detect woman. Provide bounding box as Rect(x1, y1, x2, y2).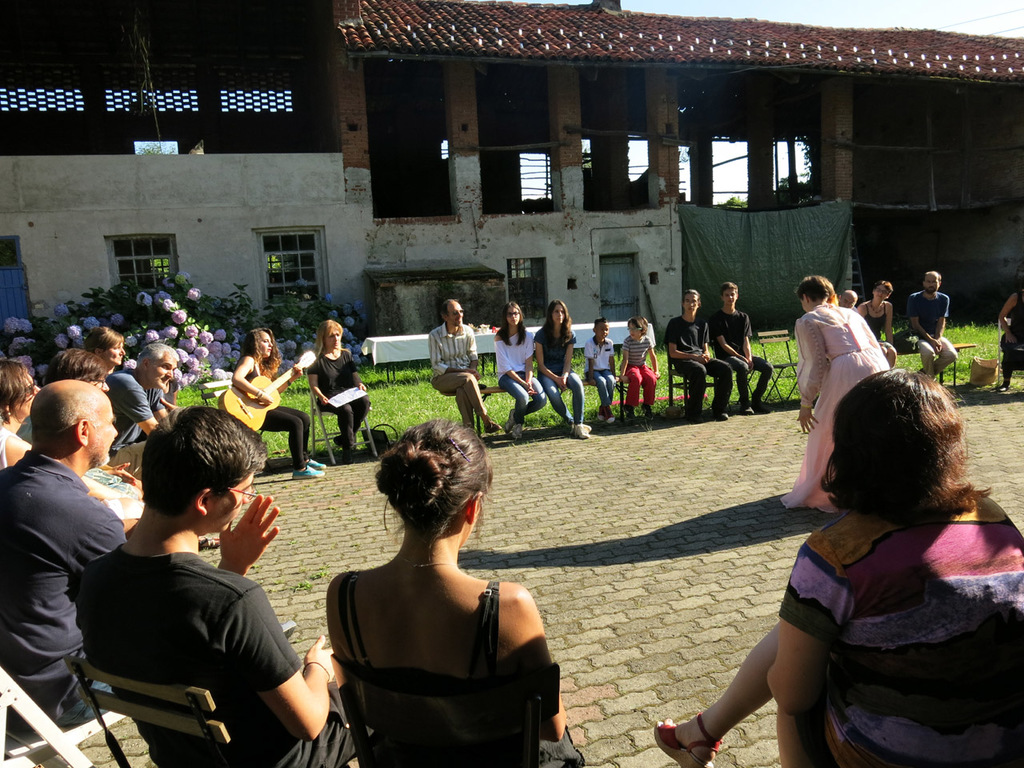
Rect(489, 296, 546, 437).
